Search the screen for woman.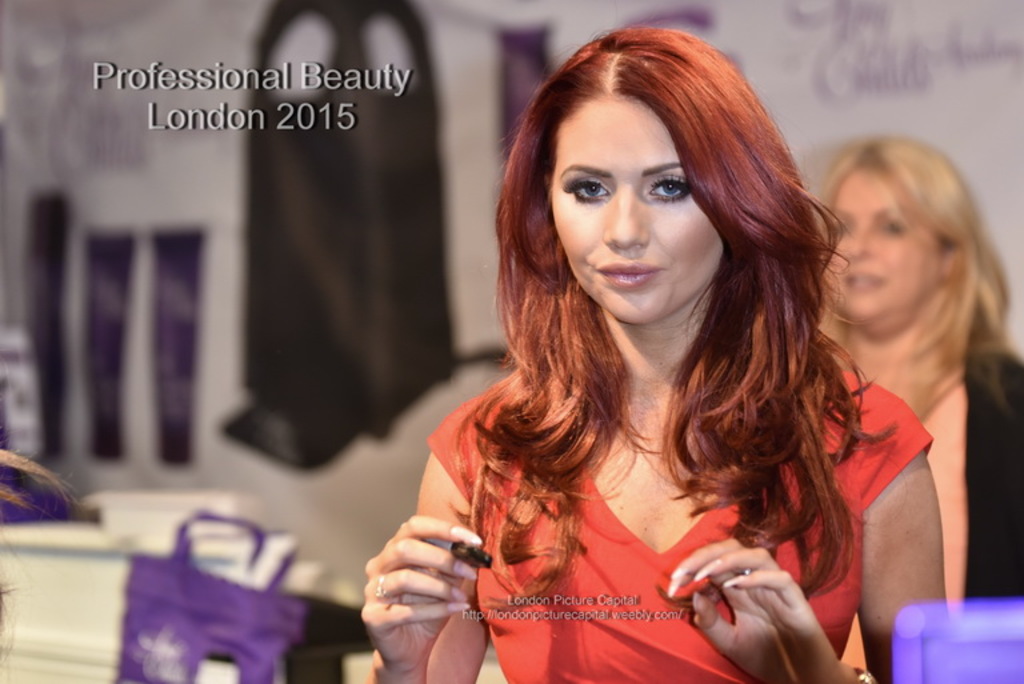
Found at 384:31:908:683.
